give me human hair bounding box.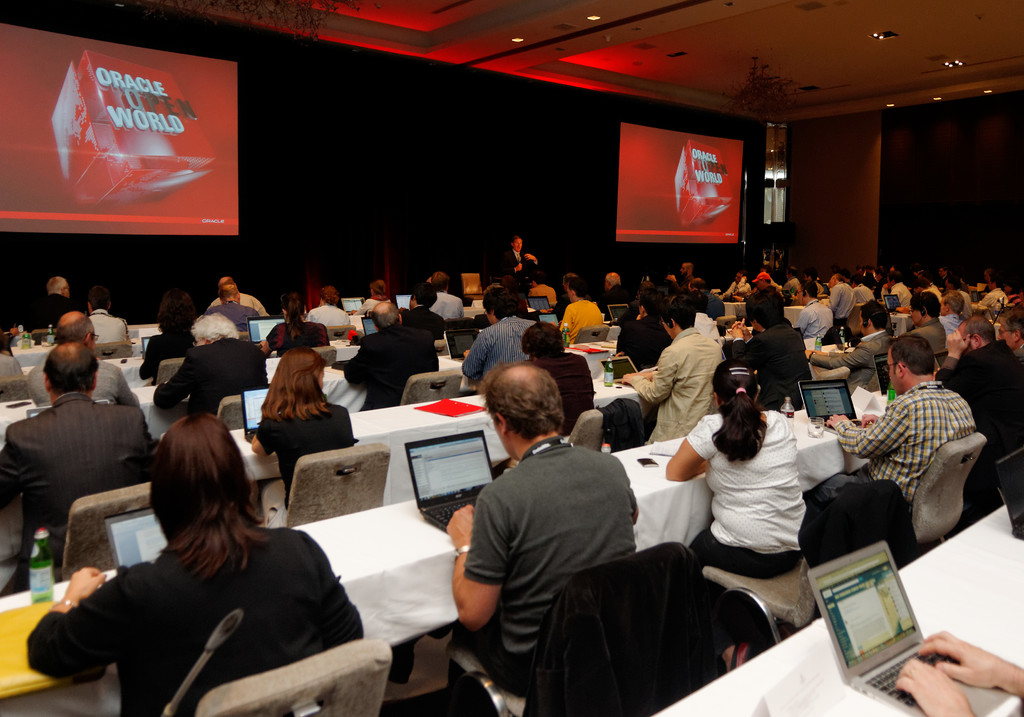
rect(54, 312, 96, 338).
